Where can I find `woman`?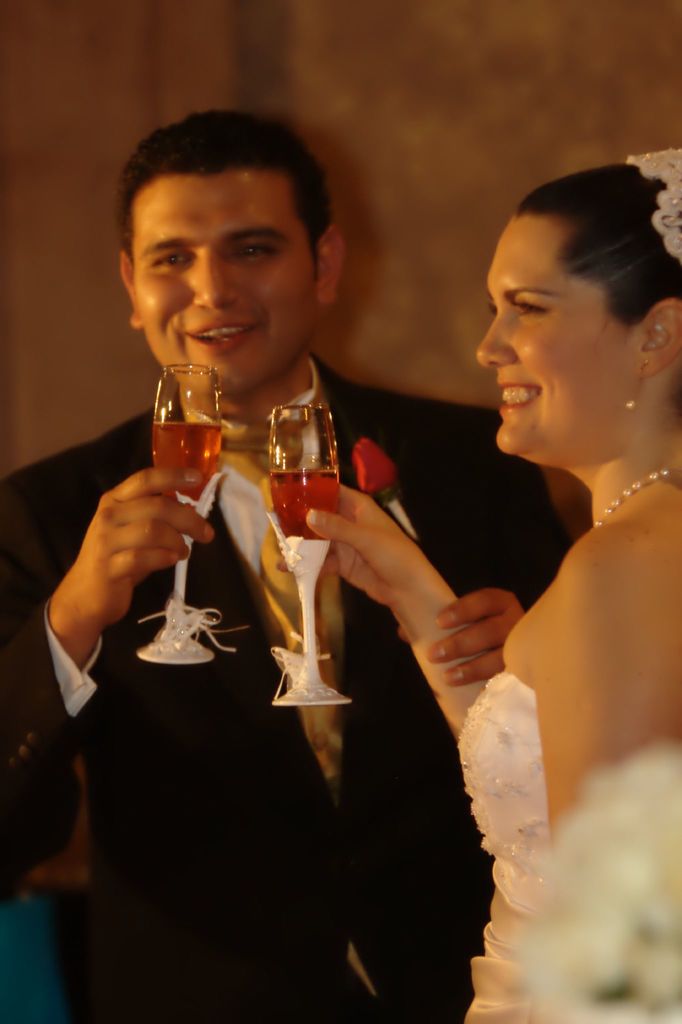
You can find it at [x1=329, y1=129, x2=677, y2=1002].
